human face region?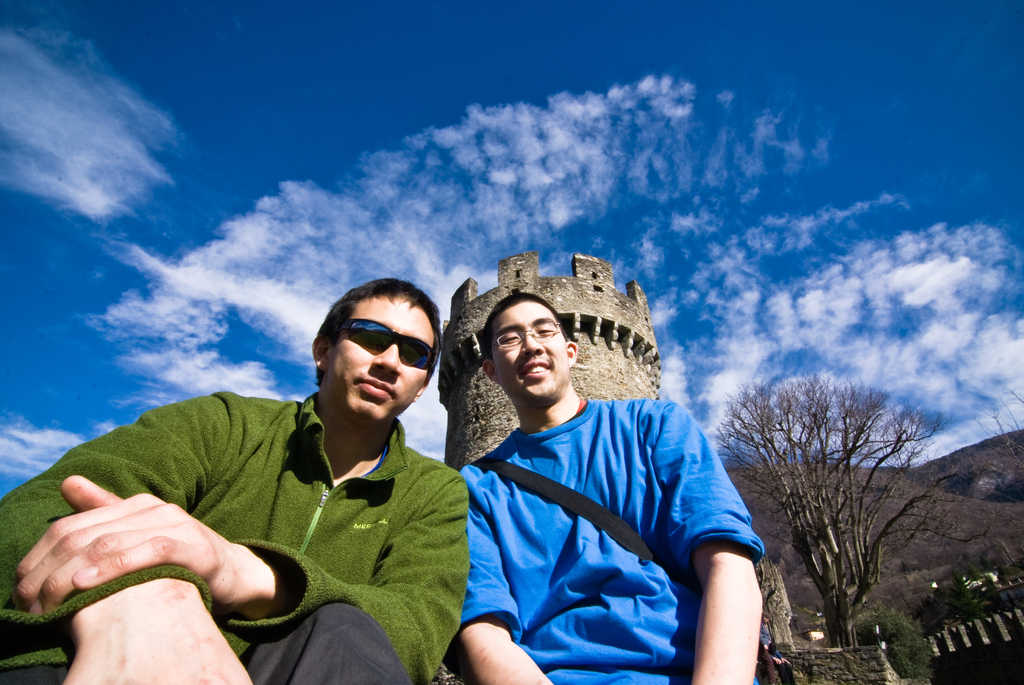
332,303,433,429
